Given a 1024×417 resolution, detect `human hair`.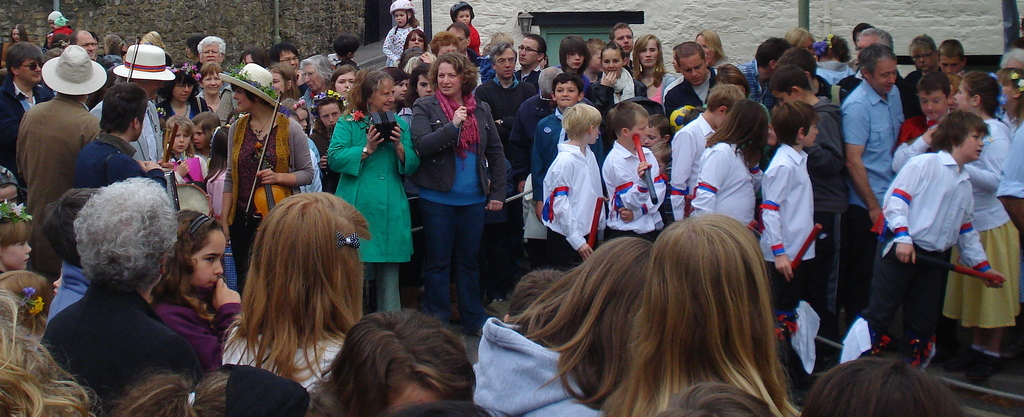
crop(0, 285, 105, 416).
